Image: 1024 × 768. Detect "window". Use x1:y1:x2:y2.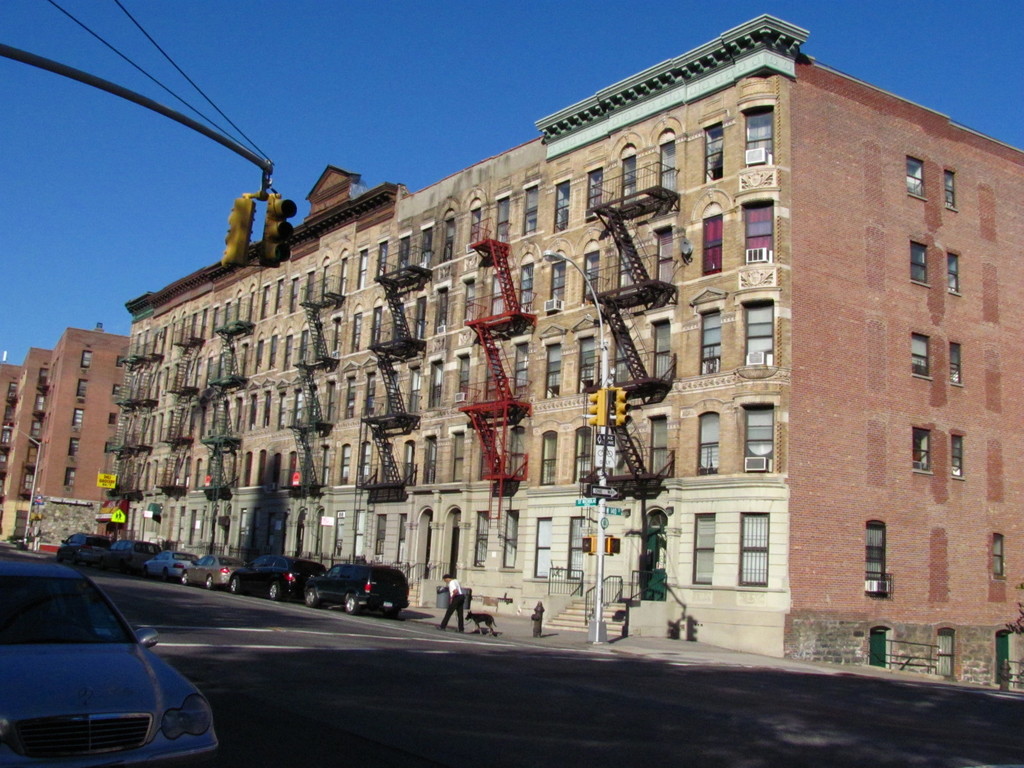
422:443:437:477.
